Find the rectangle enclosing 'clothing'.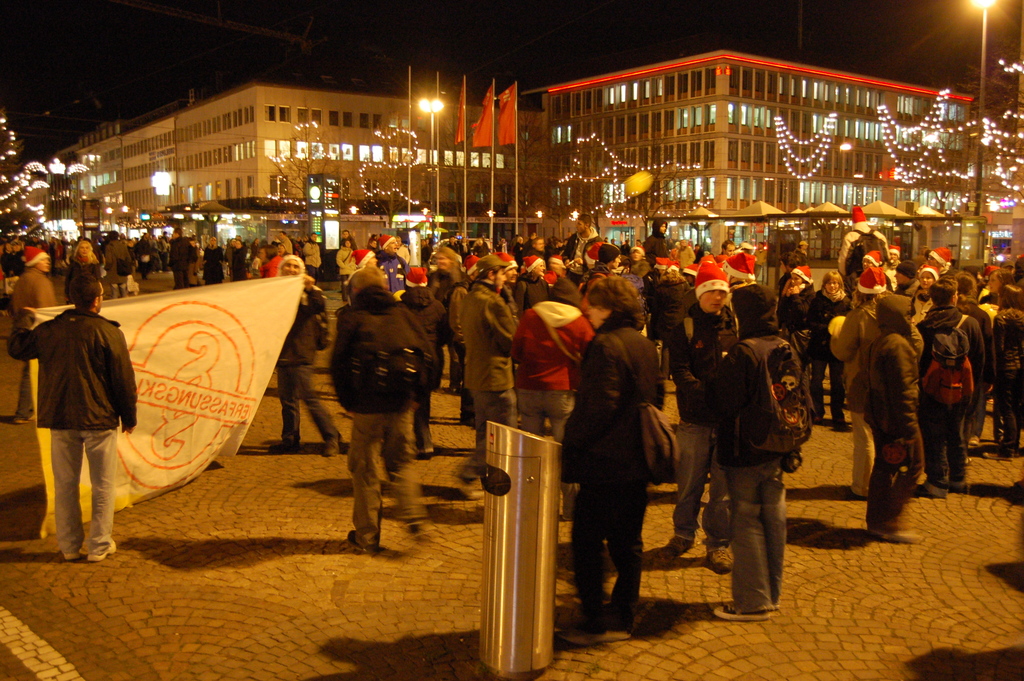
693 252 733 304.
